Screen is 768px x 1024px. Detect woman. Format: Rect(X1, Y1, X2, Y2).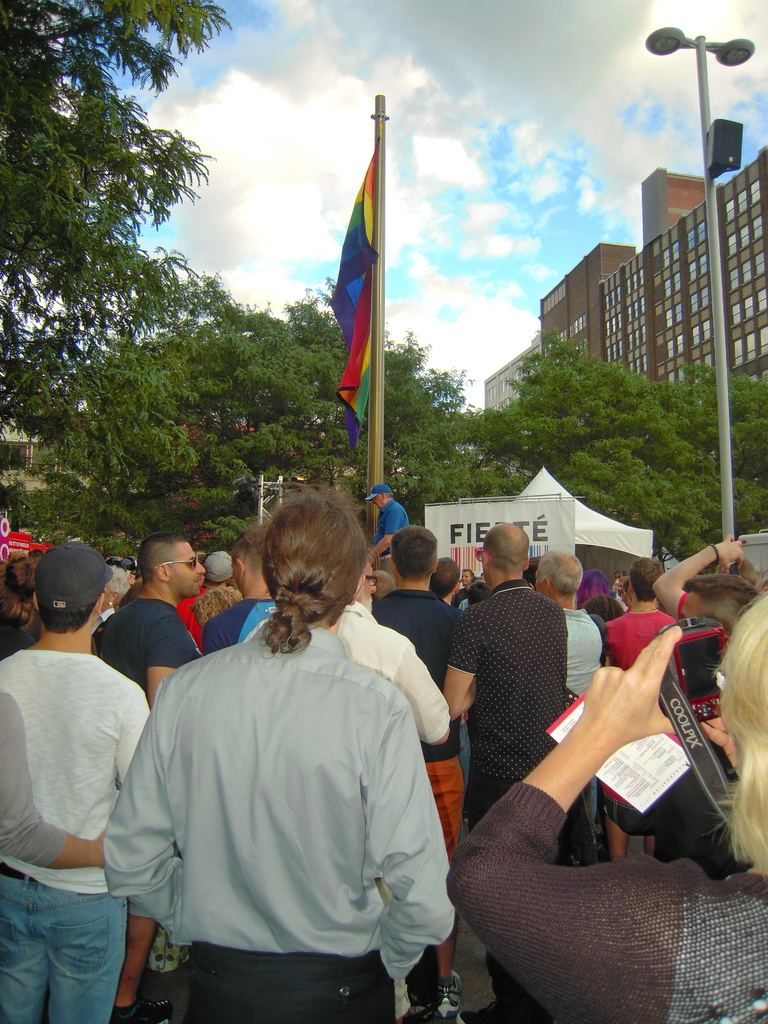
Rect(141, 495, 442, 1023).
